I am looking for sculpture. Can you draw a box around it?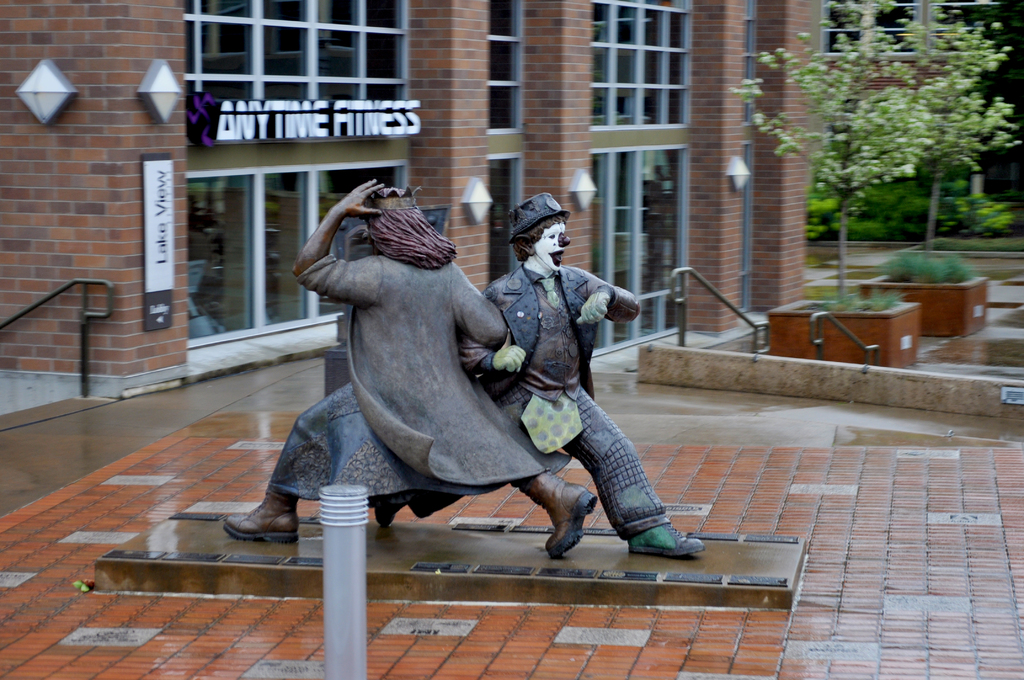
Sure, the bounding box is 361/201/702/560.
